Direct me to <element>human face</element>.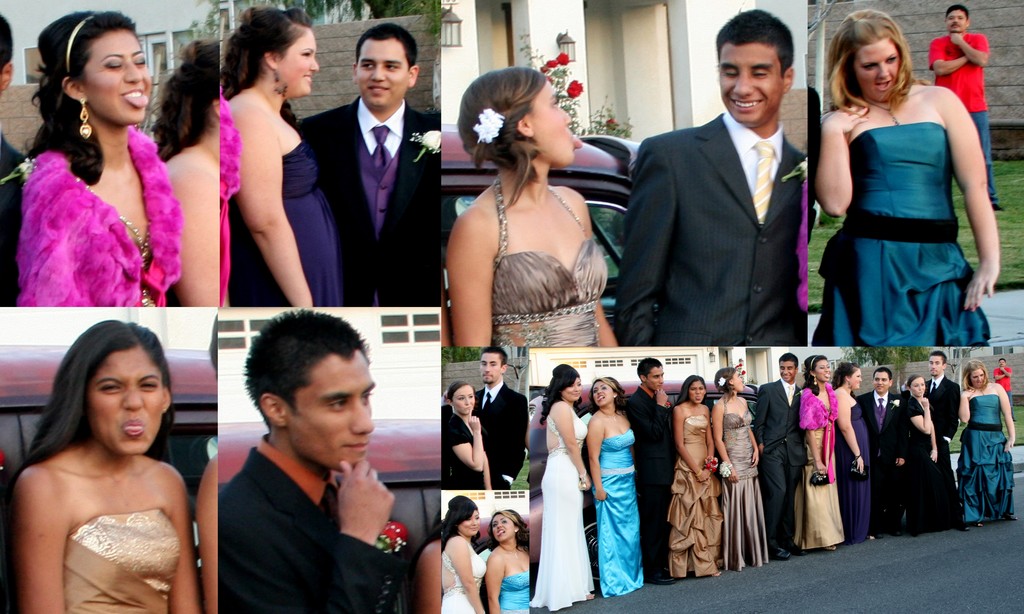
Direction: <region>594, 379, 609, 407</region>.
